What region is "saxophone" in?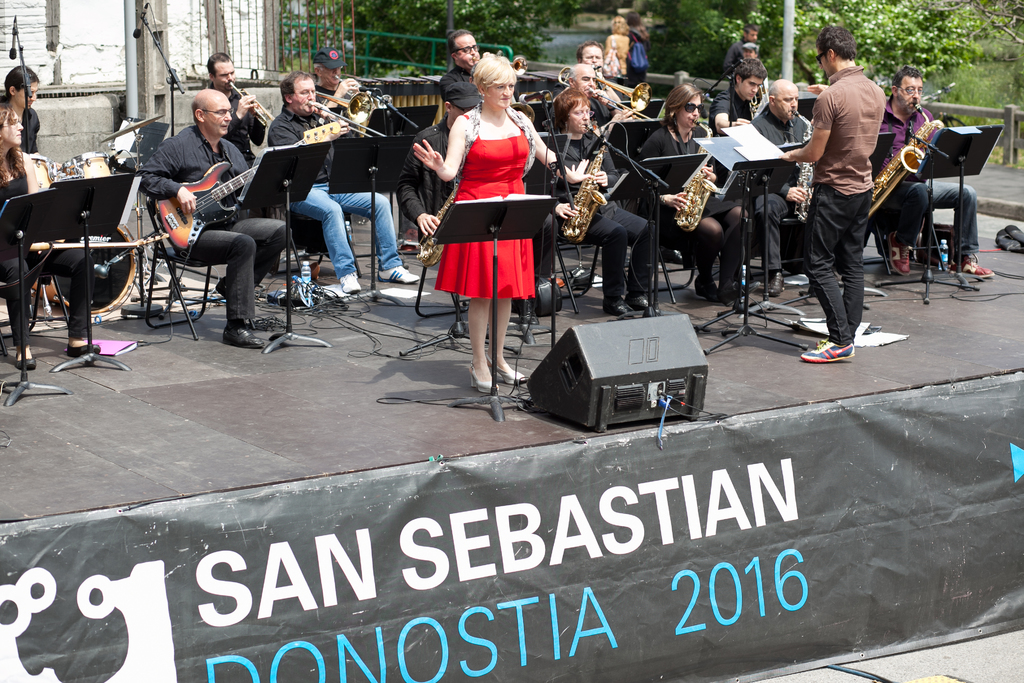
bbox=[672, 116, 721, 235].
